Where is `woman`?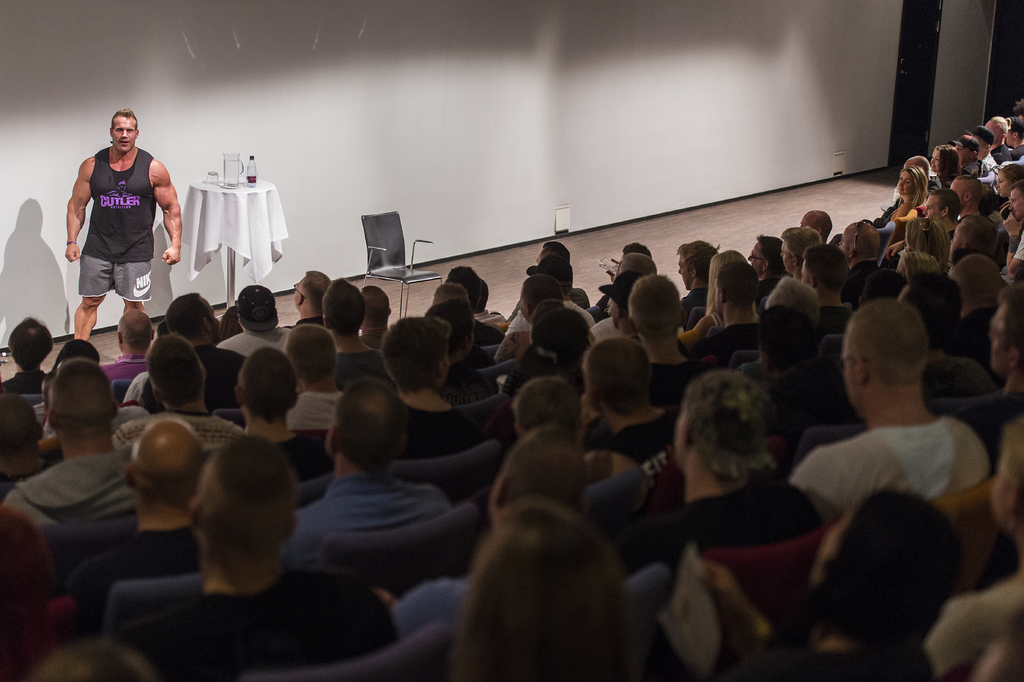
(x1=674, y1=251, x2=751, y2=347).
